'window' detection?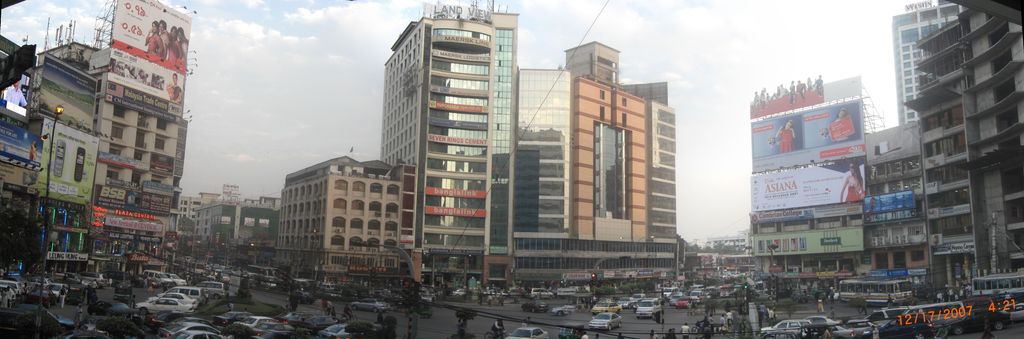
detection(156, 139, 165, 148)
